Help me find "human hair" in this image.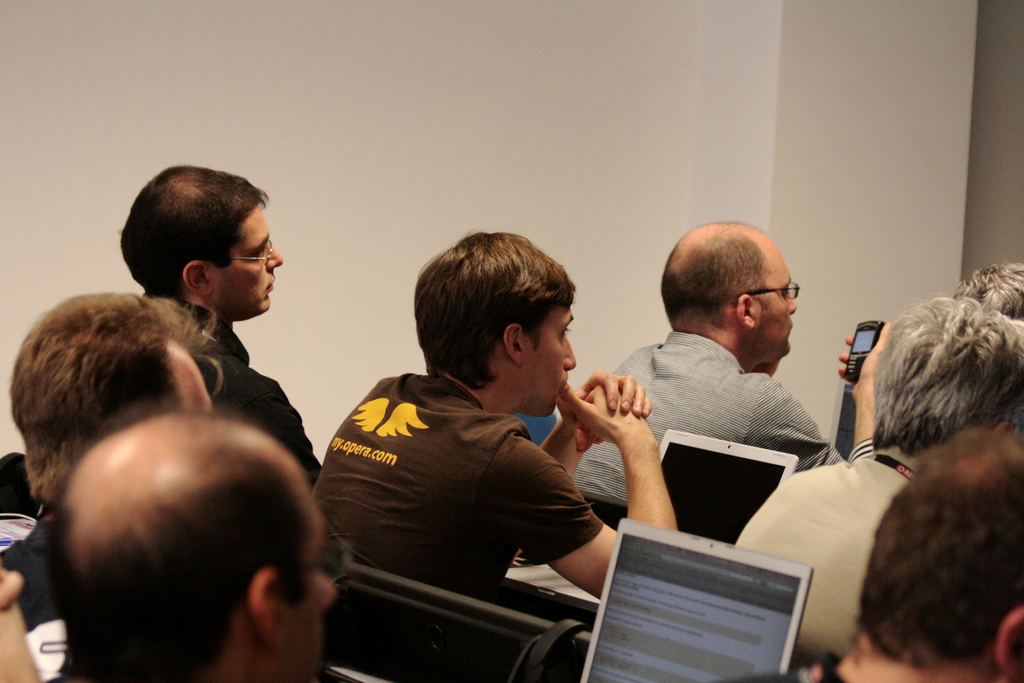
Found it: rect(42, 398, 310, 682).
